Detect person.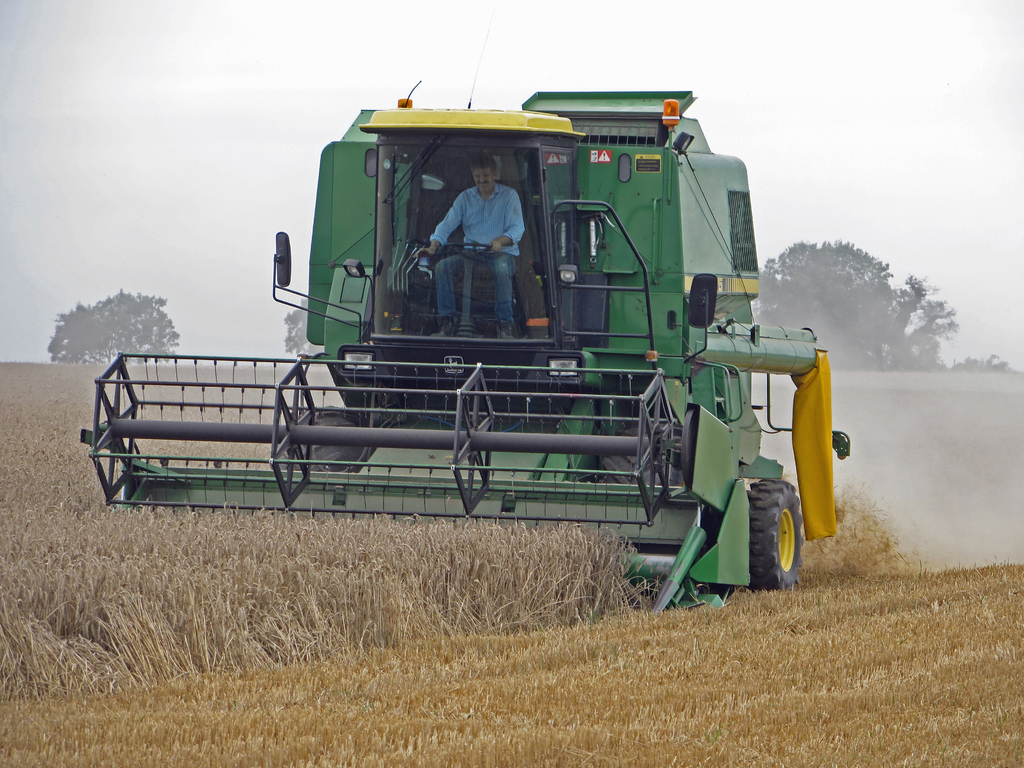
Detected at [413,150,527,340].
